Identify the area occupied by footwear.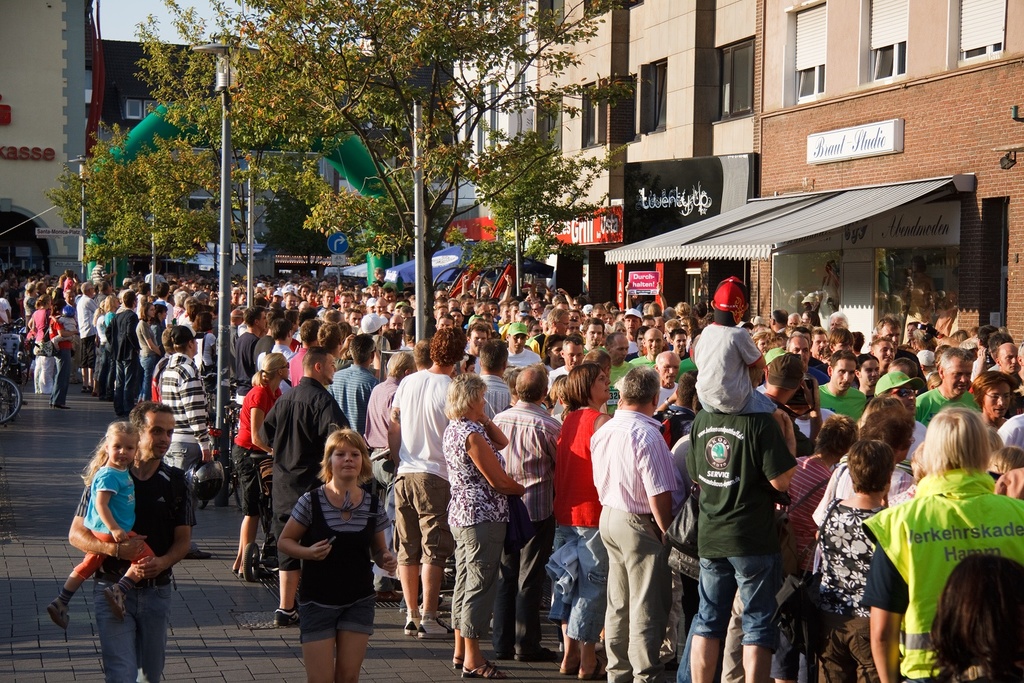
Area: locate(558, 664, 578, 673).
